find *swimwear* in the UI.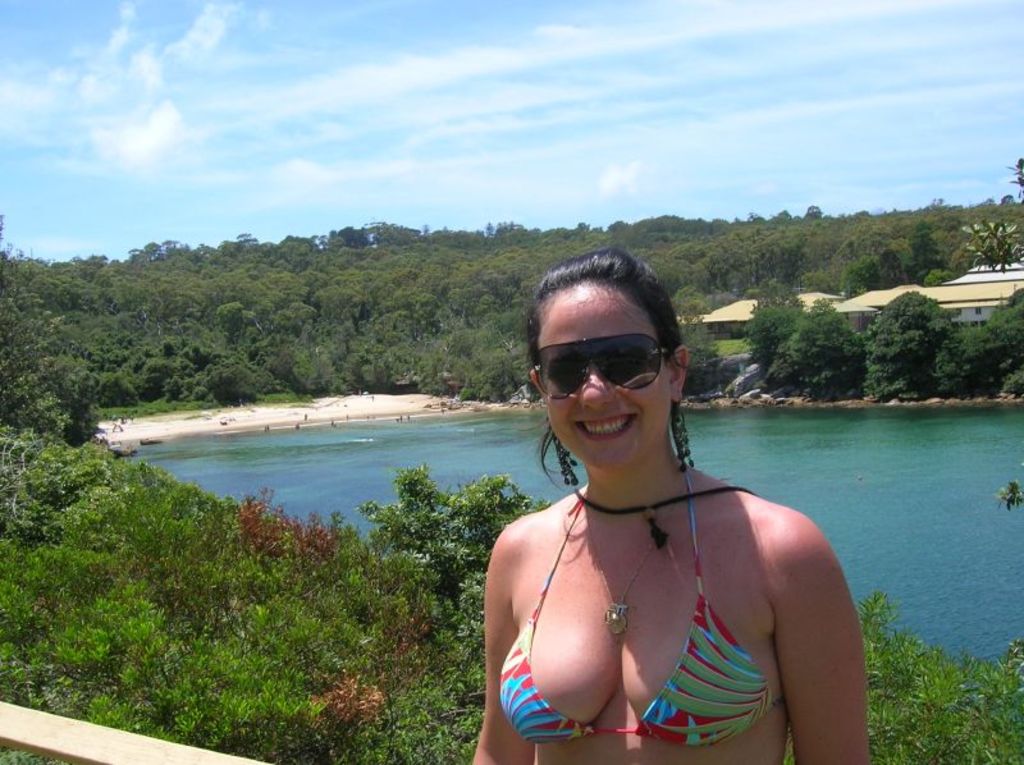
UI element at box(492, 467, 786, 753).
